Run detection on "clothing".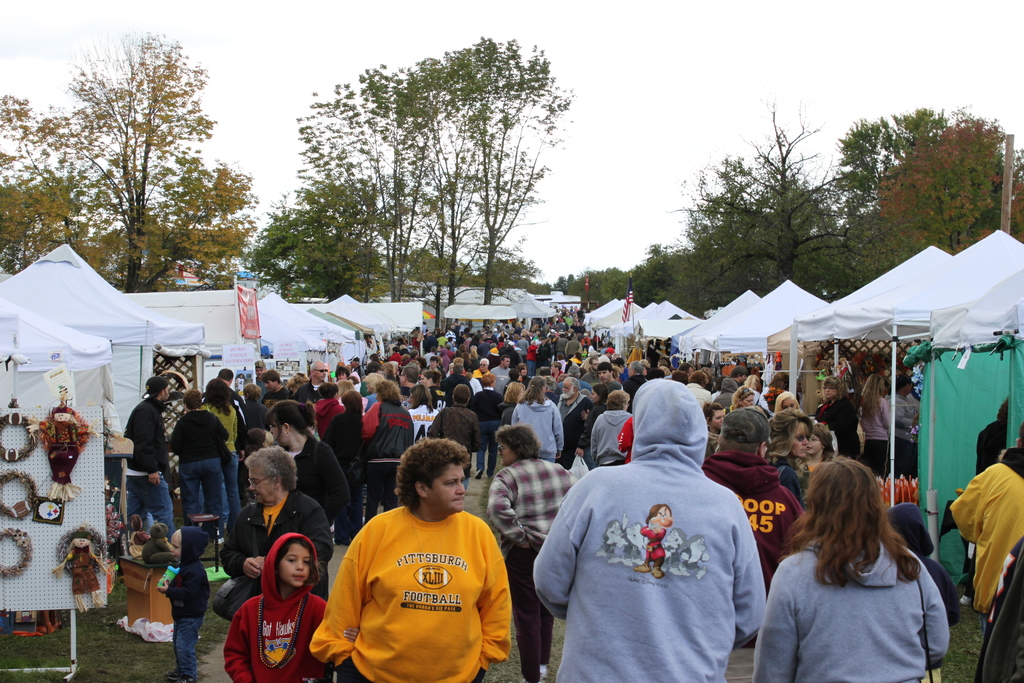
Result: {"left": 532, "top": 381, "right": 768, "bottom": 682}.
